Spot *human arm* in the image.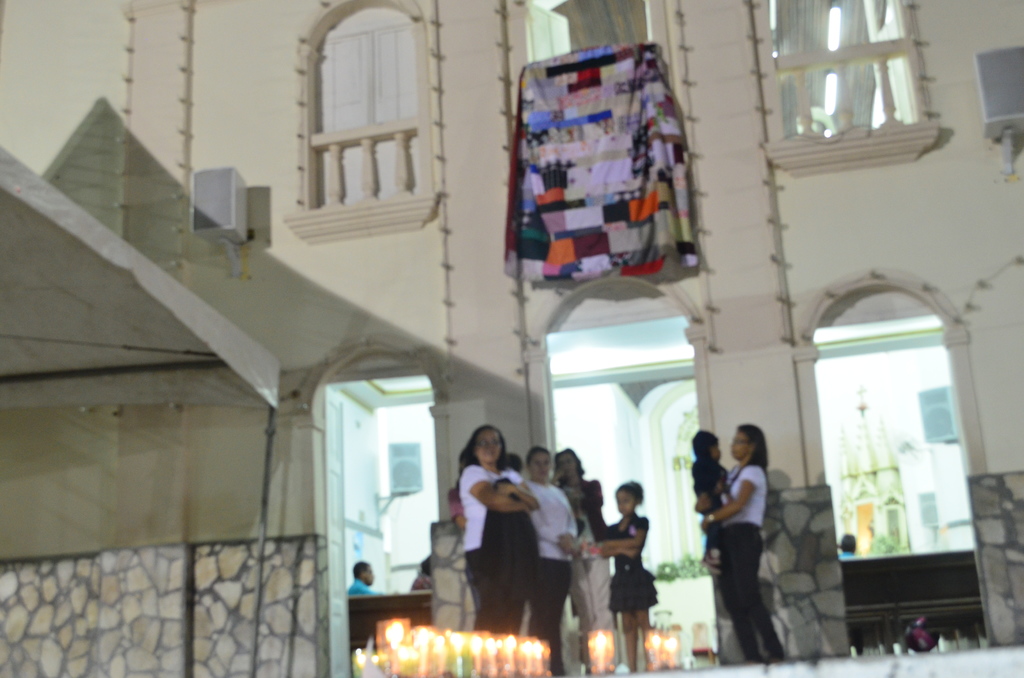
*human arm* found at x1=570 y1=488 x2=593 y2=537.
